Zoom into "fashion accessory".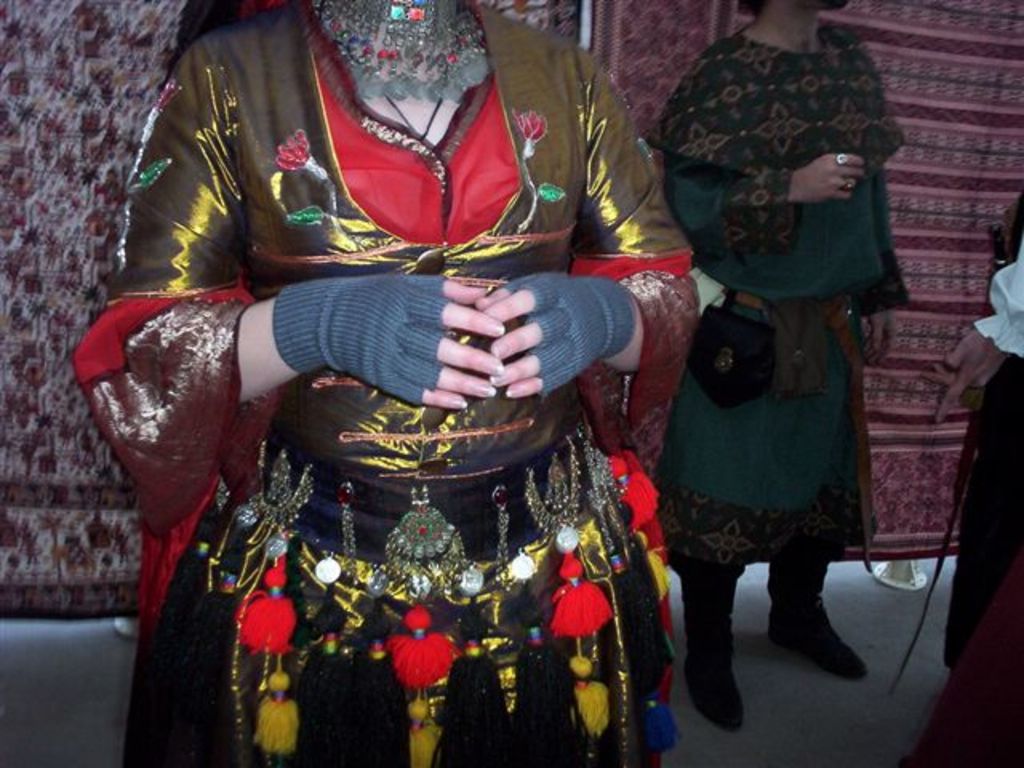
Zoom target: (272, 270, 454, 405).
